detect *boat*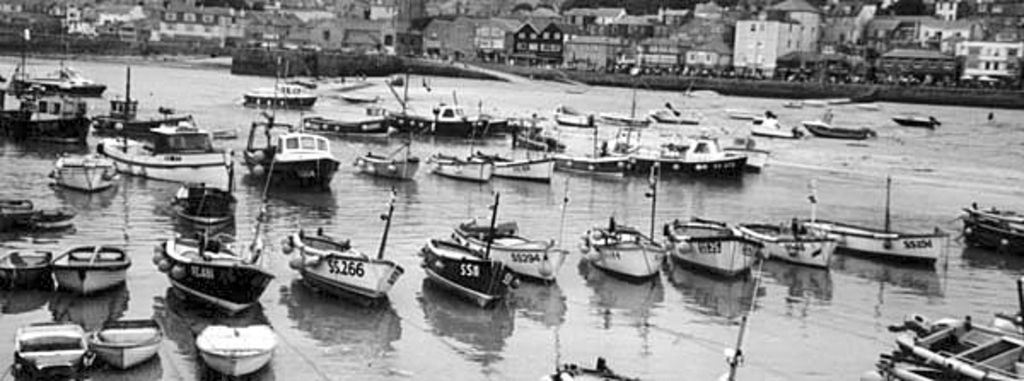
bbox=[94, 128, 227, 202]
